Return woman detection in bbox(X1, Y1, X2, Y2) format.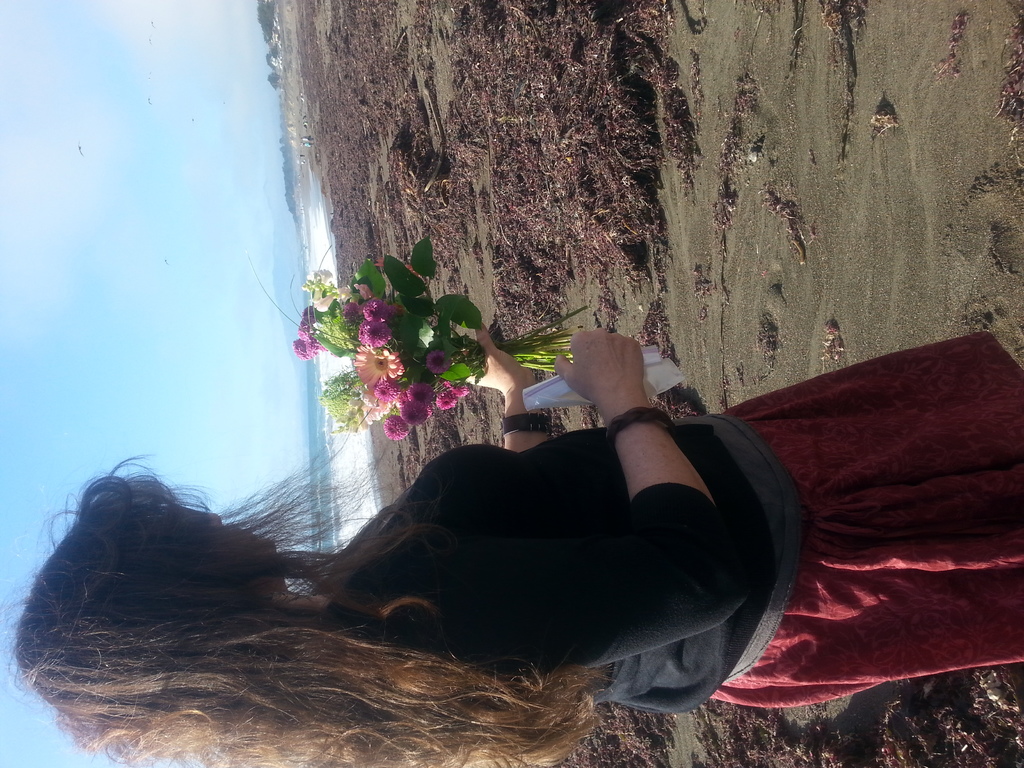
bbox(0, 320, 1023, 767).
